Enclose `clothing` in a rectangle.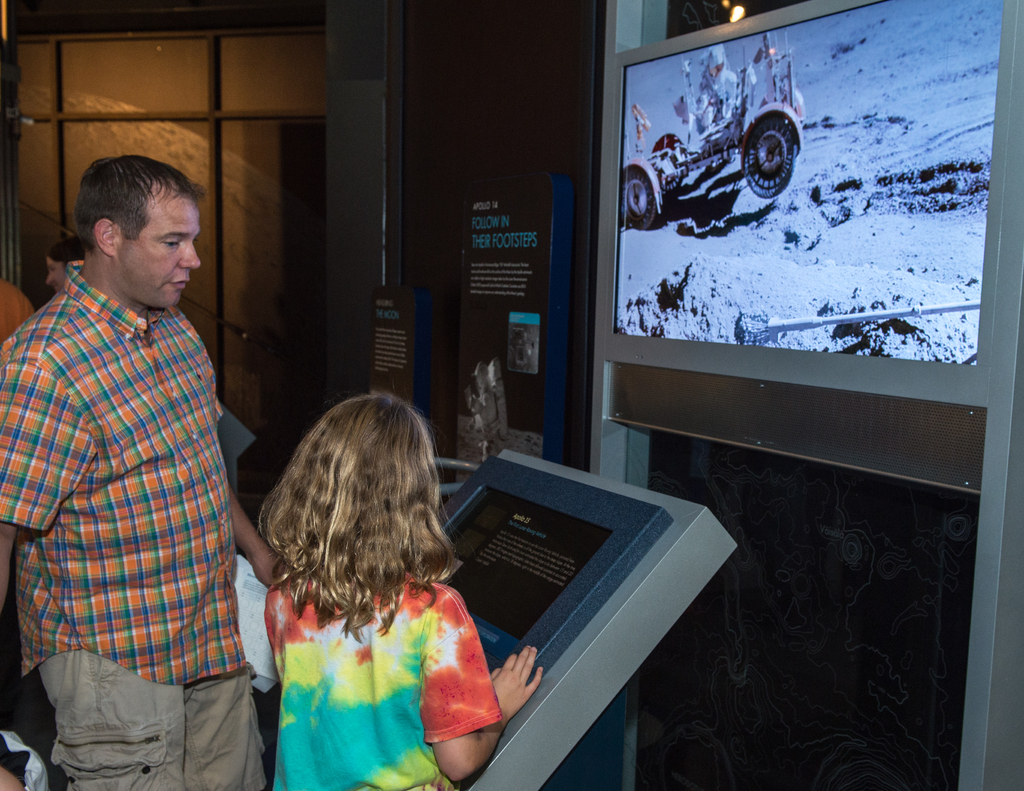
locate(262, 569, 500, 790).
